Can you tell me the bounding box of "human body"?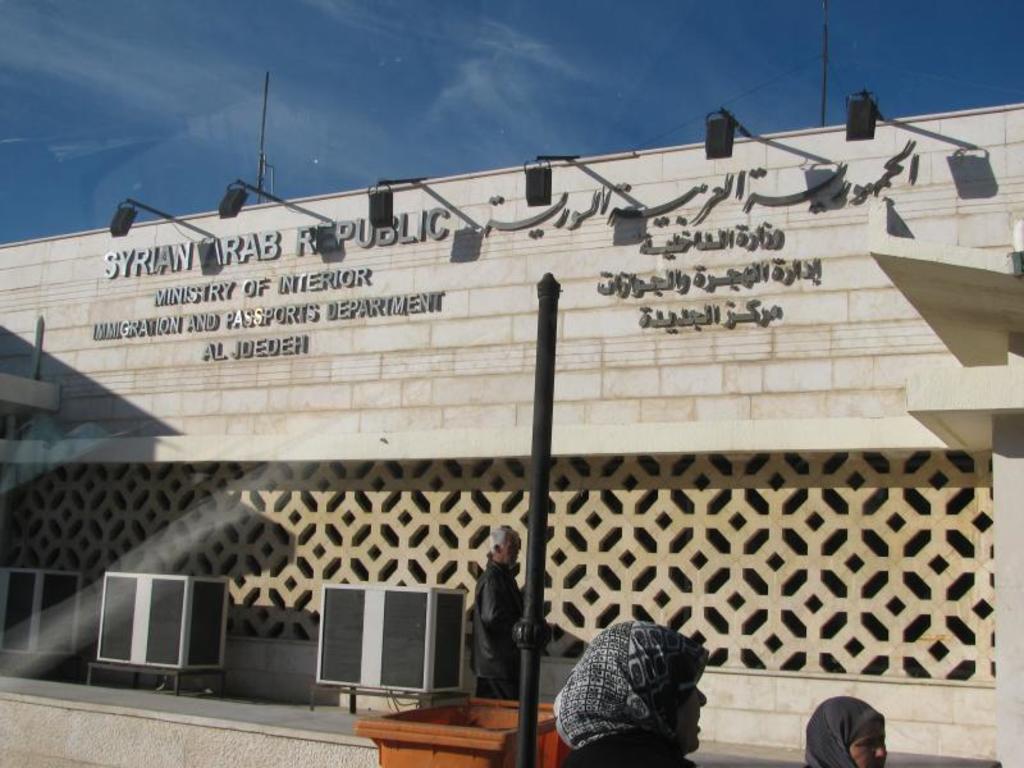
pyautogui.locateOnScreen(467, 553, 527, 700).
